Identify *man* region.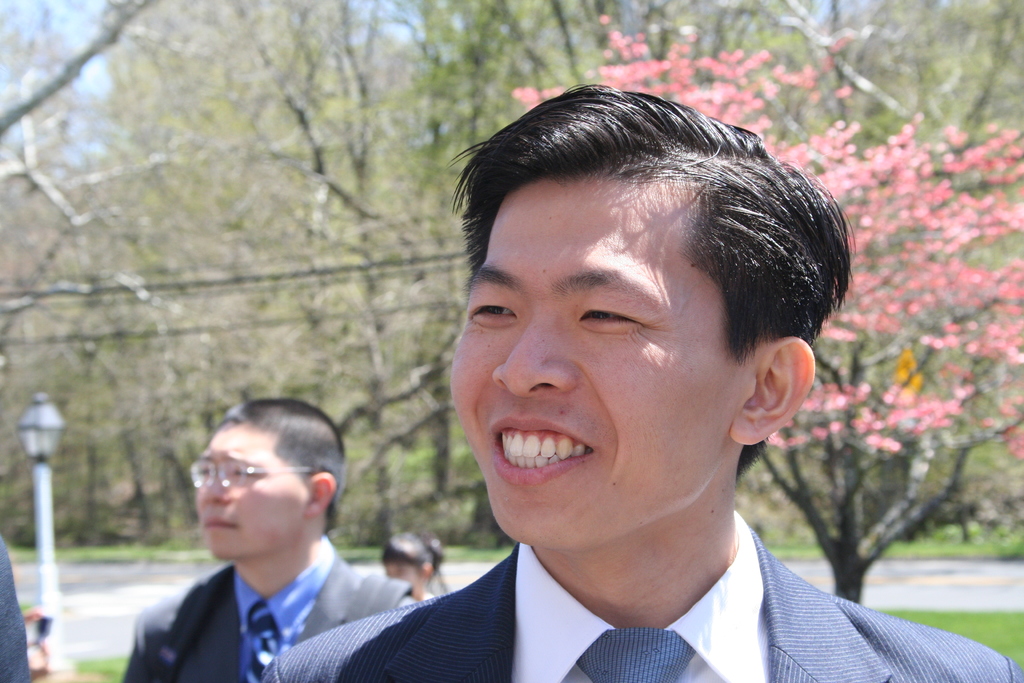
Region: bbox=[257, 79, 1023, 682].
